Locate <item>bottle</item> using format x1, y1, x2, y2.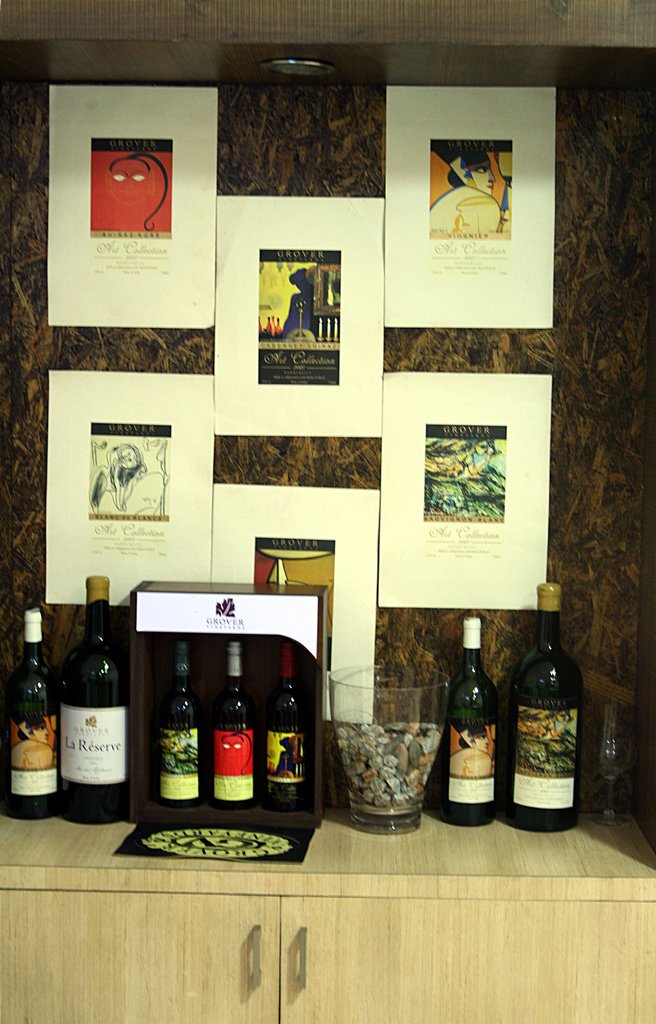
512, 596, 588, 836.
